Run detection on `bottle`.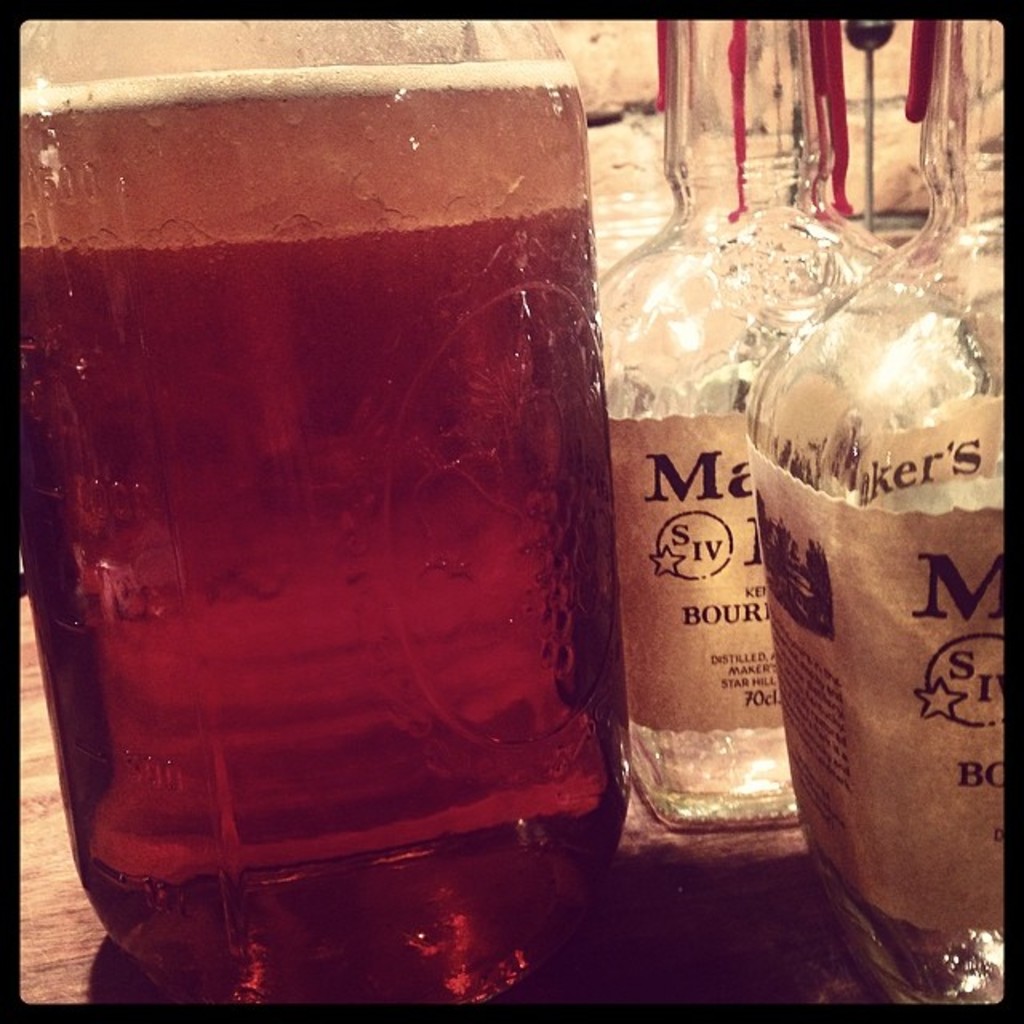
Result: rect(598, 27, 891, 826).
